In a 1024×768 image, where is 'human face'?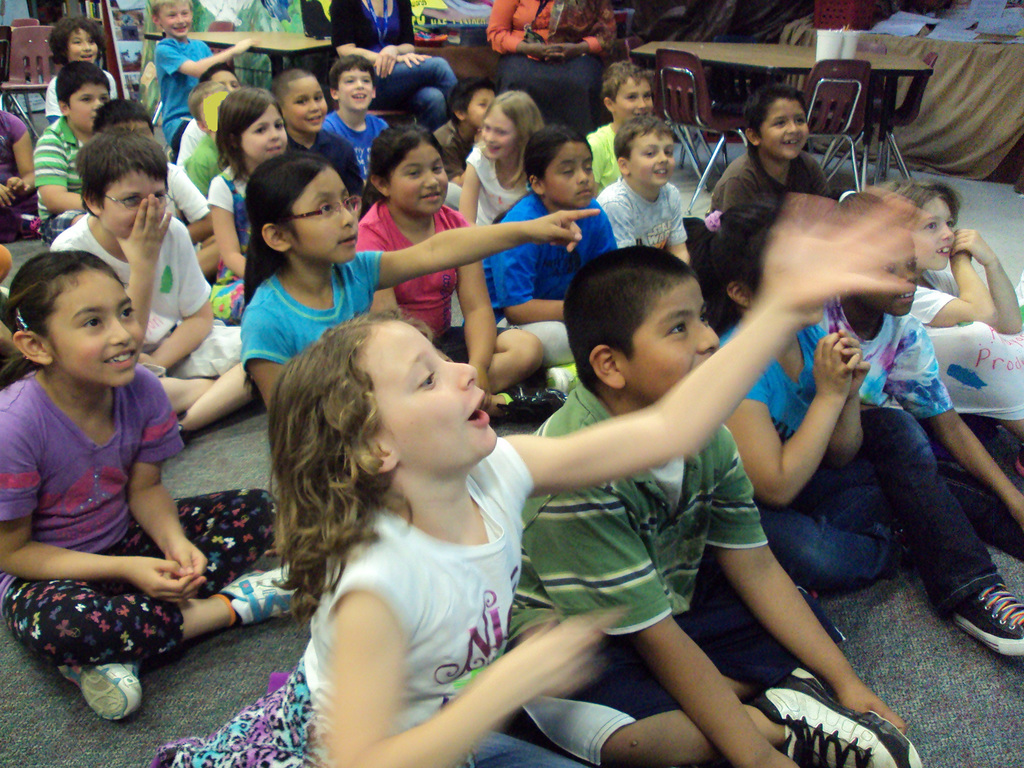
pyautogui.locateOnScreen(335, 65, 378, 109).
